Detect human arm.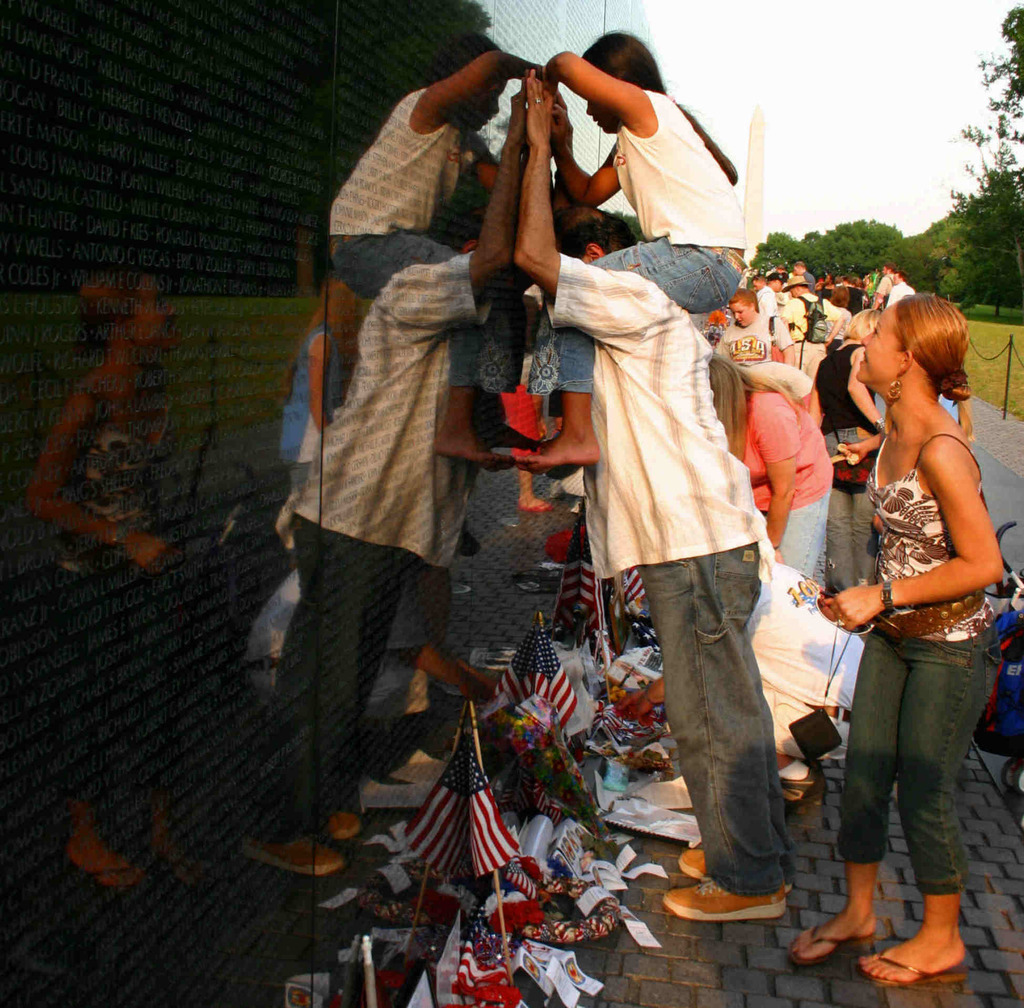
Detected at [541,97,623,212].
